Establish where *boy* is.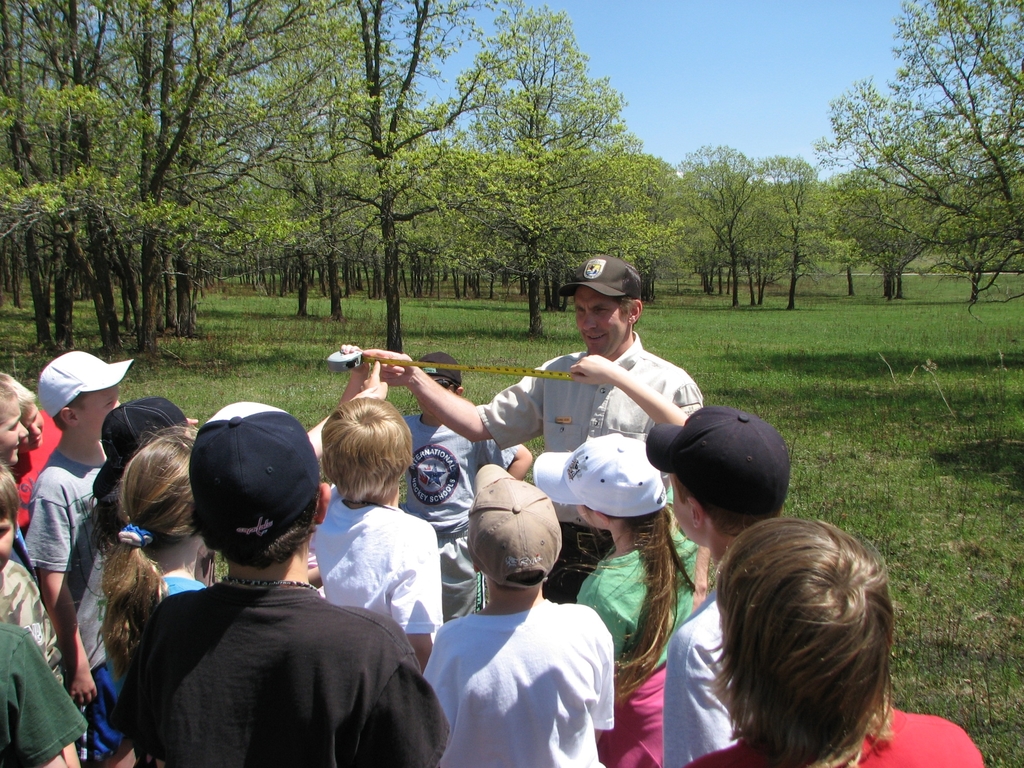
Established at 401,353,531,614.
